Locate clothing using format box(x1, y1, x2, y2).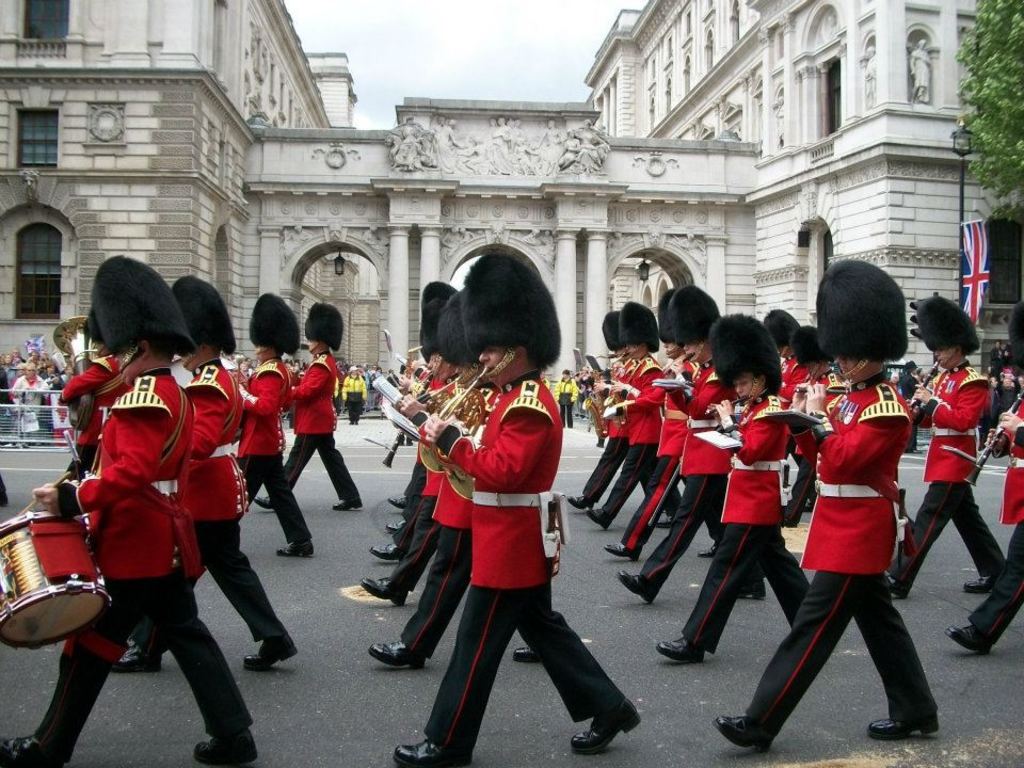
box(566, 378, 581, 411).
